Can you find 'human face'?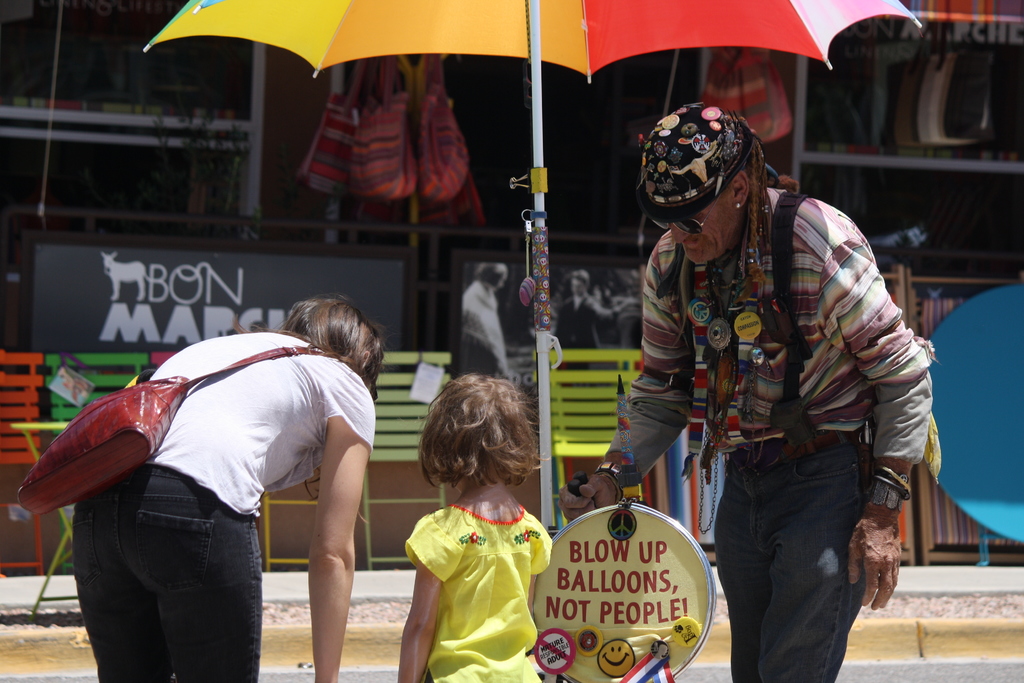
Yes, bounding box: [664,198,729,262].
